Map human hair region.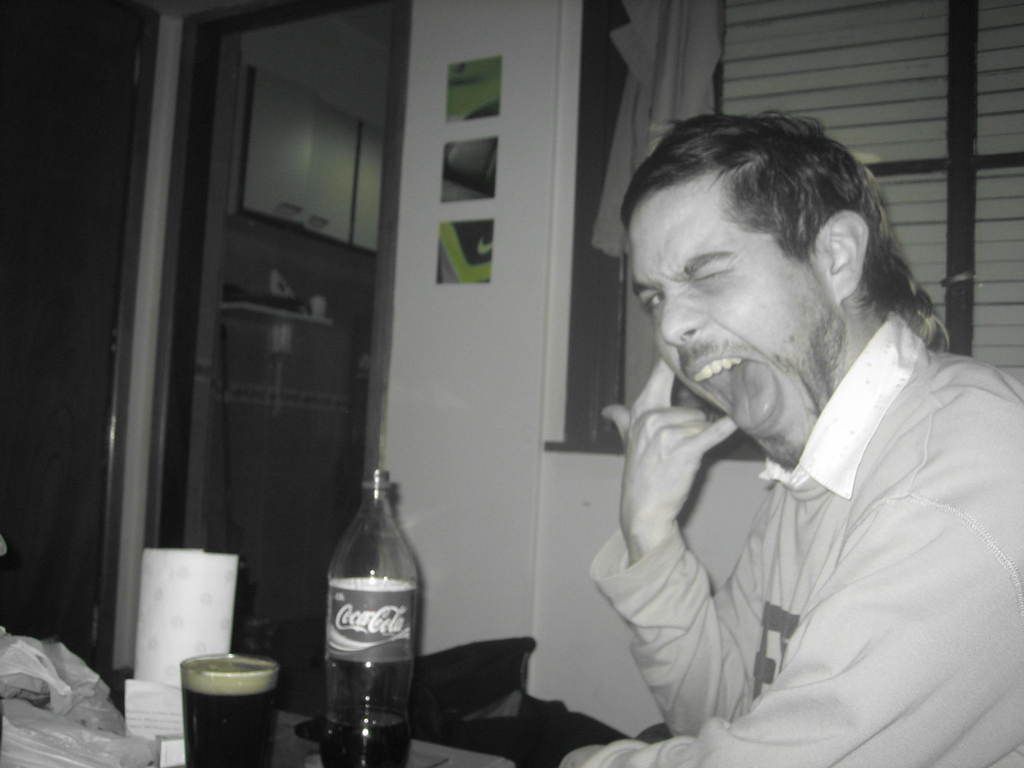
Mapped to 611, 102, 954, 359.
